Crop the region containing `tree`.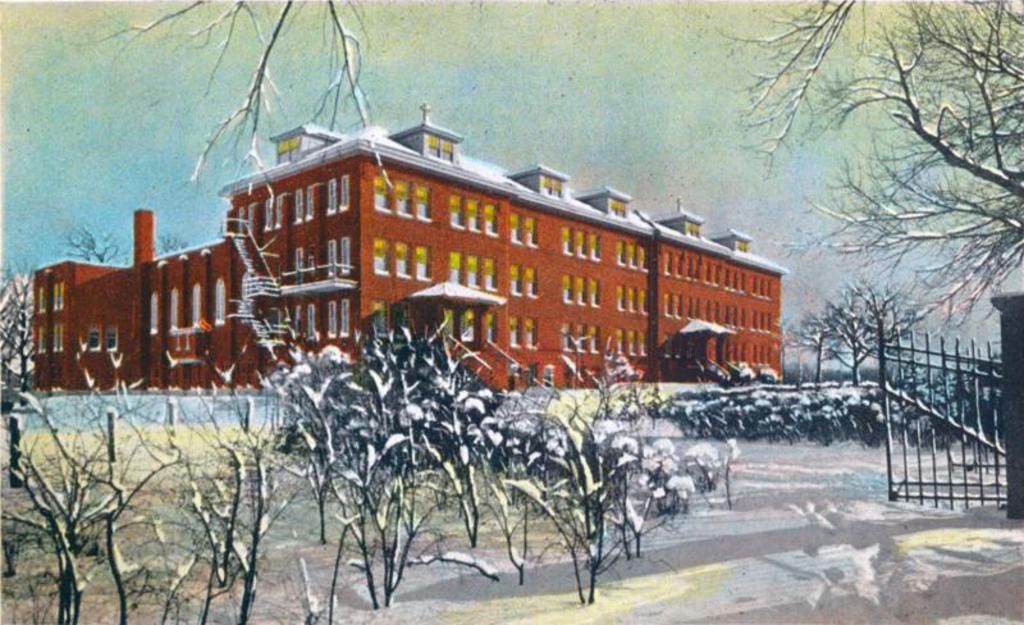
Crop region: bbox=(529, 398, 598, 613).
